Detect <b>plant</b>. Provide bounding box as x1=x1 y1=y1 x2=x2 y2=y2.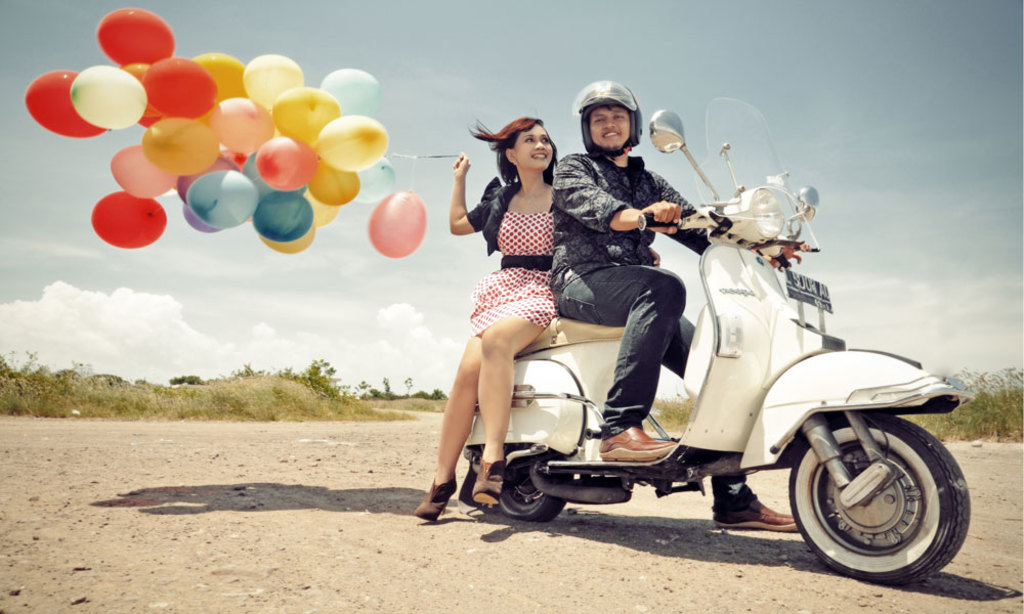
x1=0 y1=319 x2=456 y2=423.
